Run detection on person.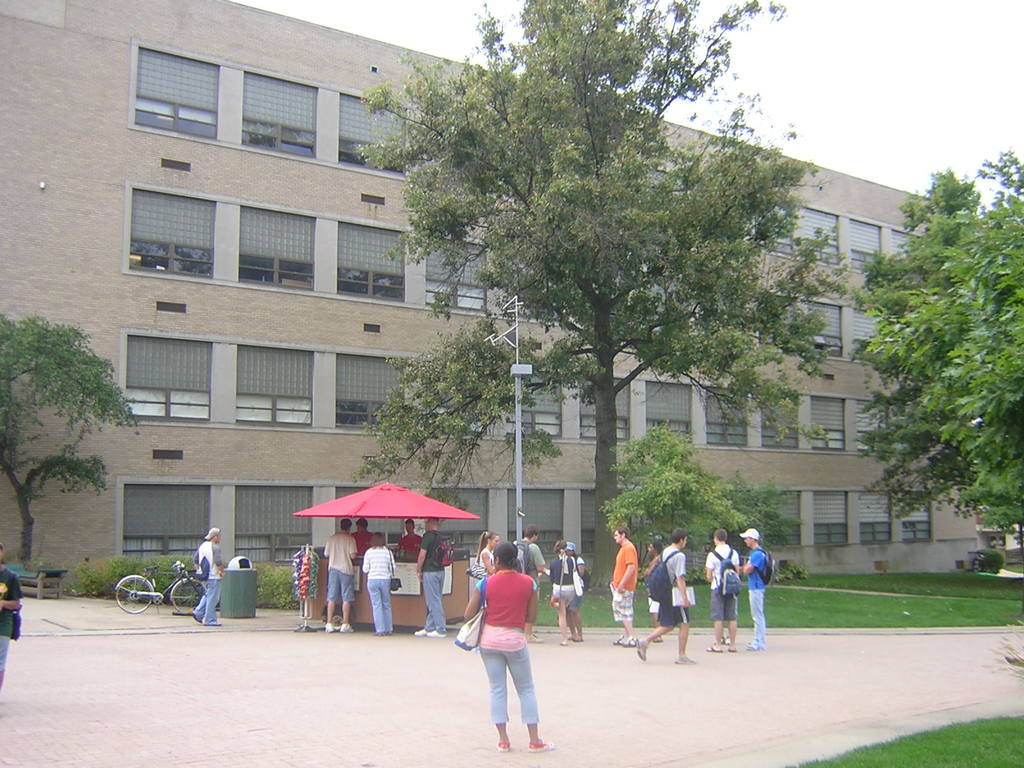
Result: region(705, 530, 741, 652).
